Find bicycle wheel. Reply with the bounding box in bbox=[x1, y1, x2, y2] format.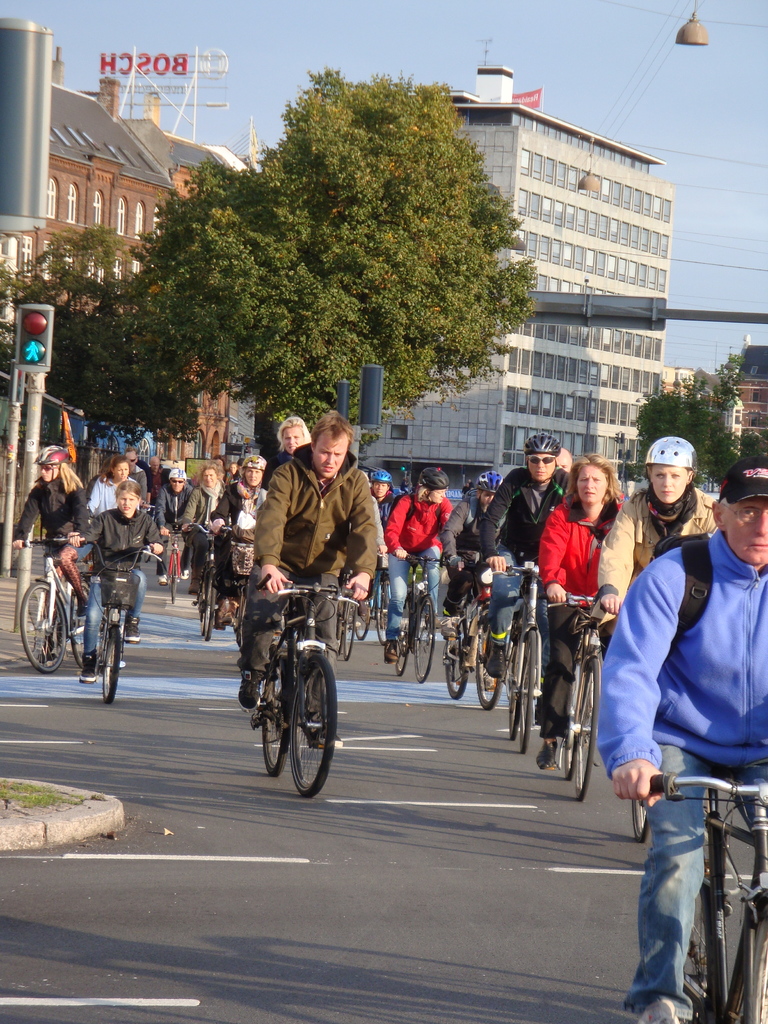
bbox=[443, 630, 471, 702].
